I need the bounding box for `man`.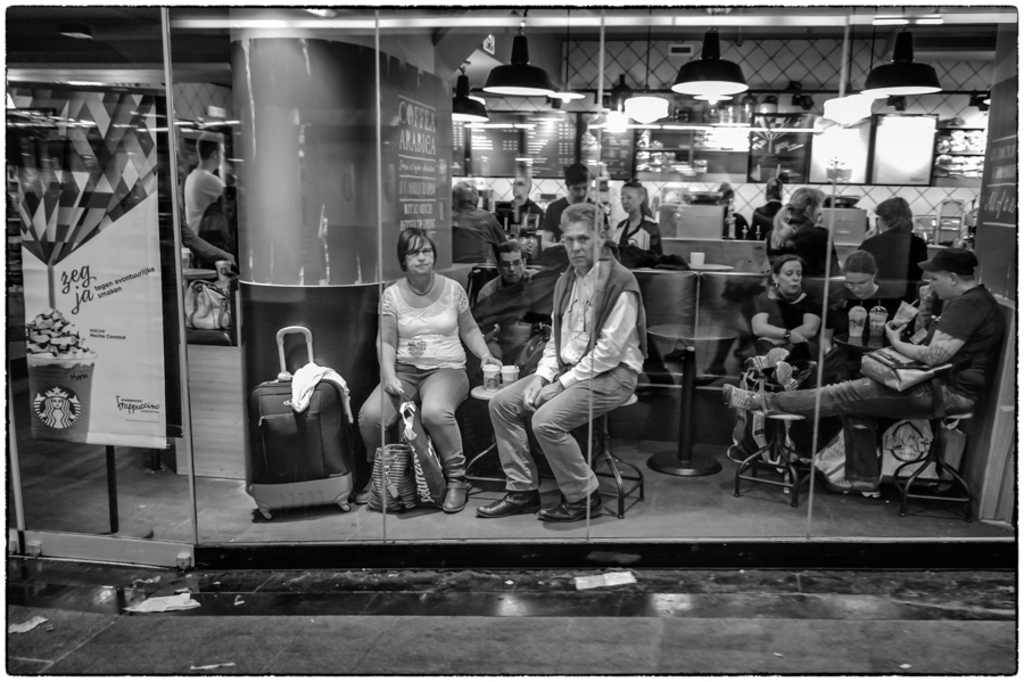
Here it is: (466, 200, 650, 525).
